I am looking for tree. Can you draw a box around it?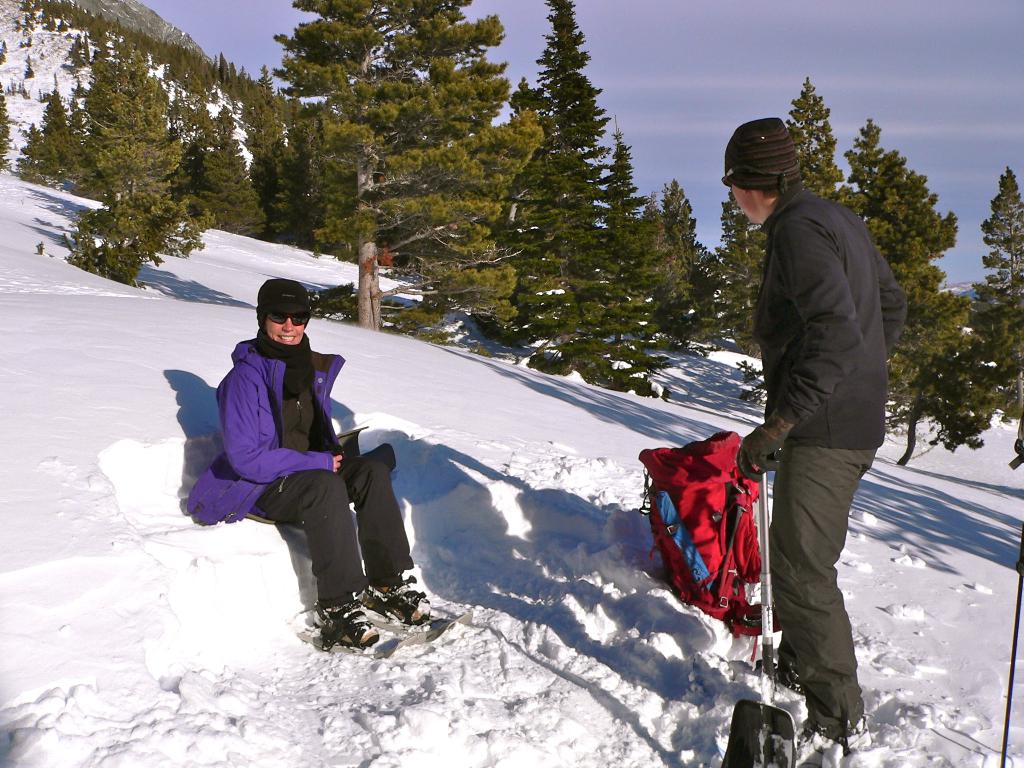
Sure, the bounding box is crop(980, 165, 1023, 308).
